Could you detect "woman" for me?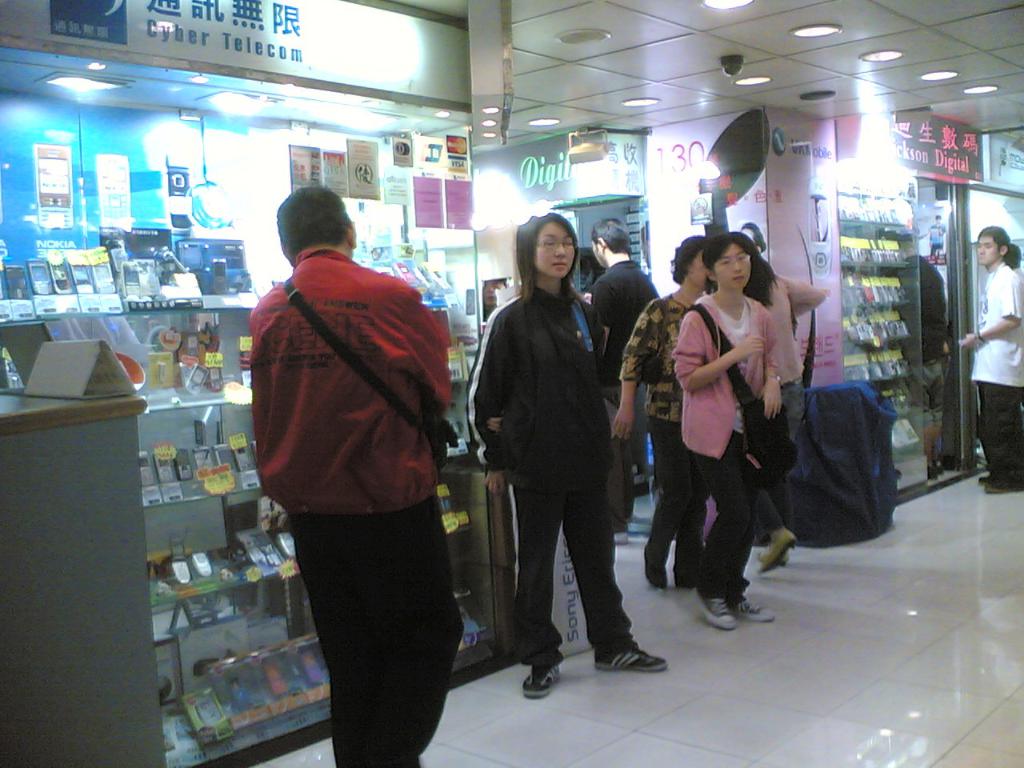
Detection result: rect(603, 234, 710, 596).
